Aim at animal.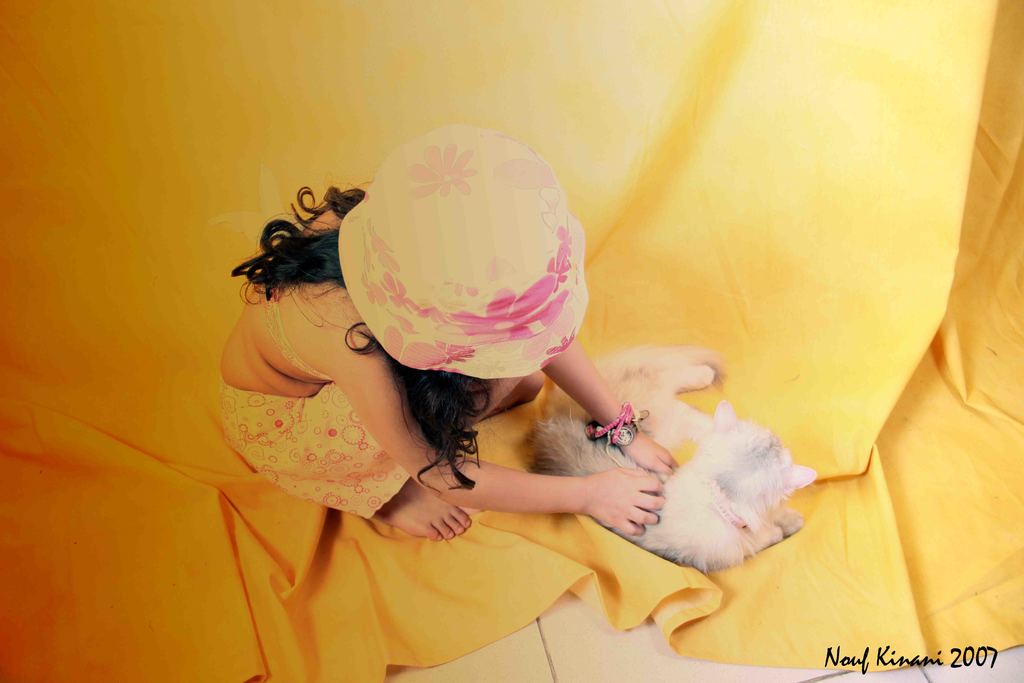
Aimed at [x1=521, y1=347, x2=819, y2=576].
